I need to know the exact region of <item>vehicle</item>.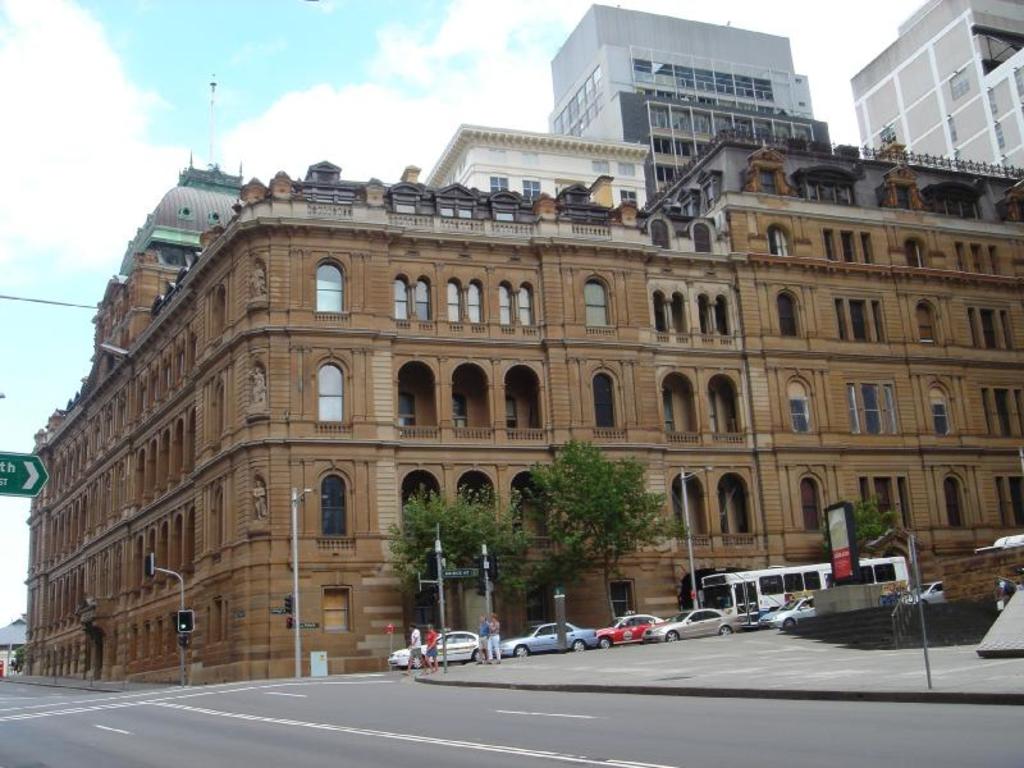
Region: left=498, top=622, right=595, bottom=655.
